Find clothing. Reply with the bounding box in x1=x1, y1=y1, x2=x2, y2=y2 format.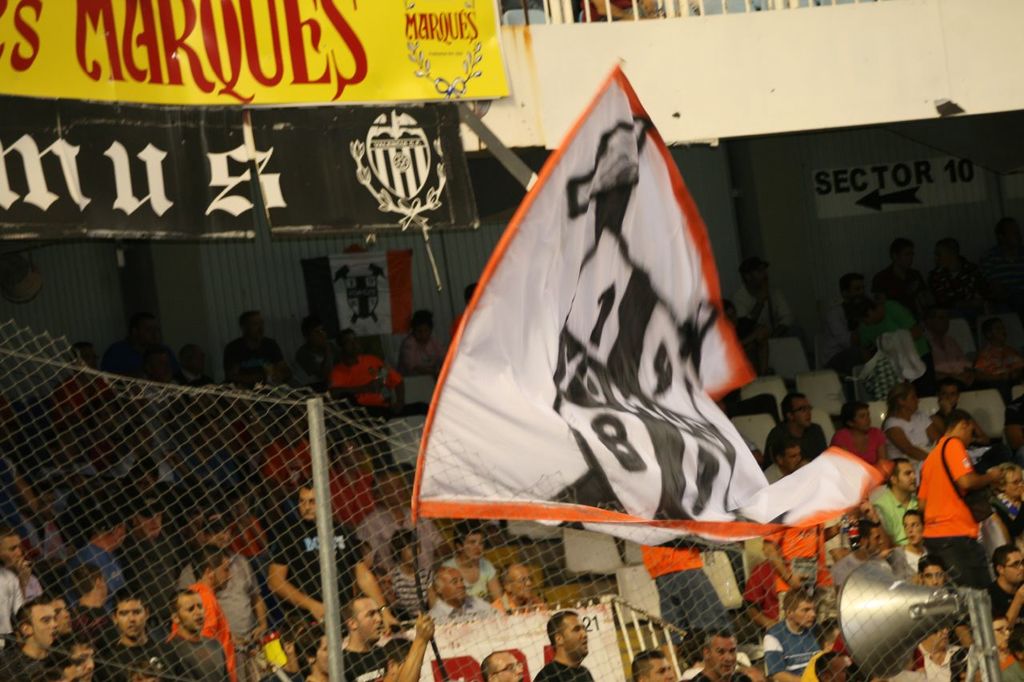
x1=766, y1=616, x2=818, y2=680.
